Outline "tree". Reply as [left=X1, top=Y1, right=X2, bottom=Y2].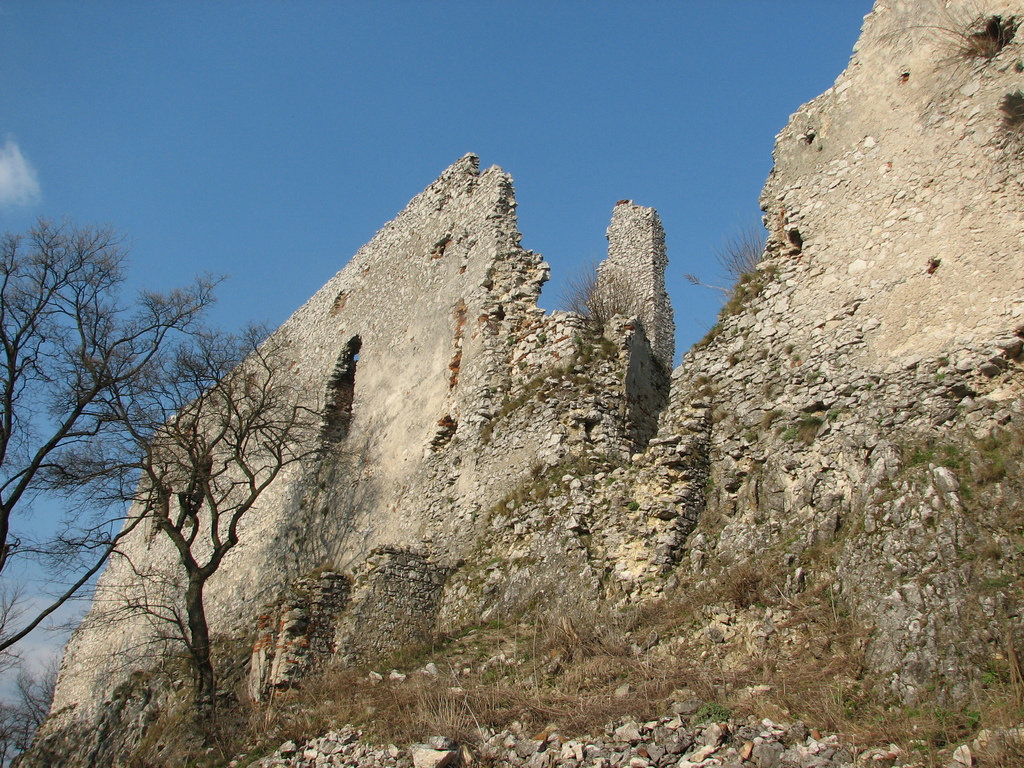
[left=65, top=314, right=303, bottom=722].
